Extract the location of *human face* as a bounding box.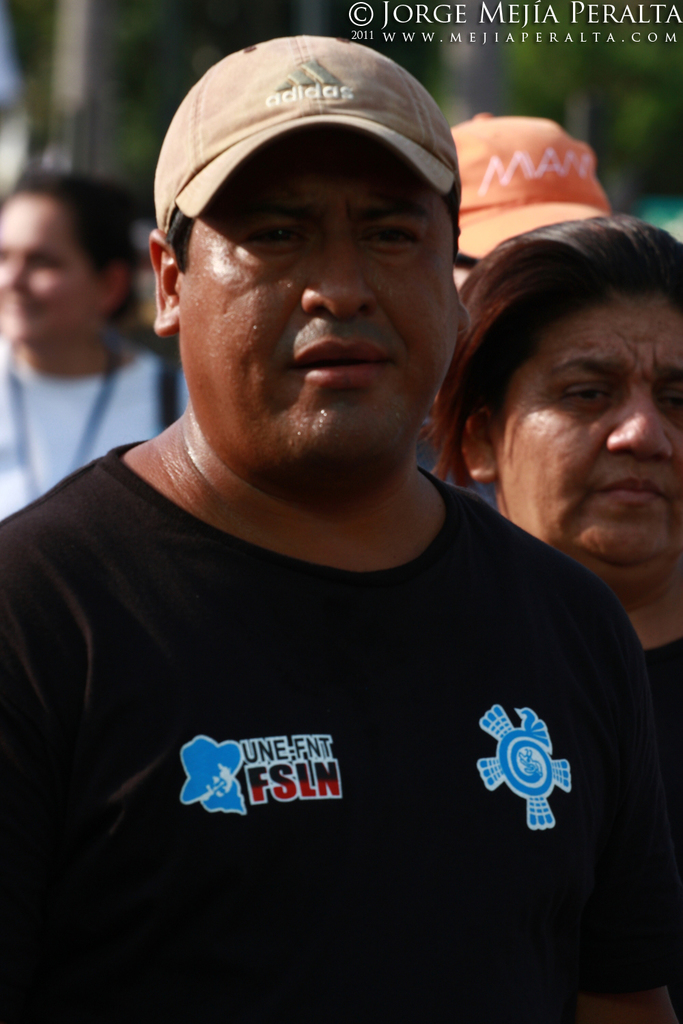
l=499, t=294, r=682, b=580.
